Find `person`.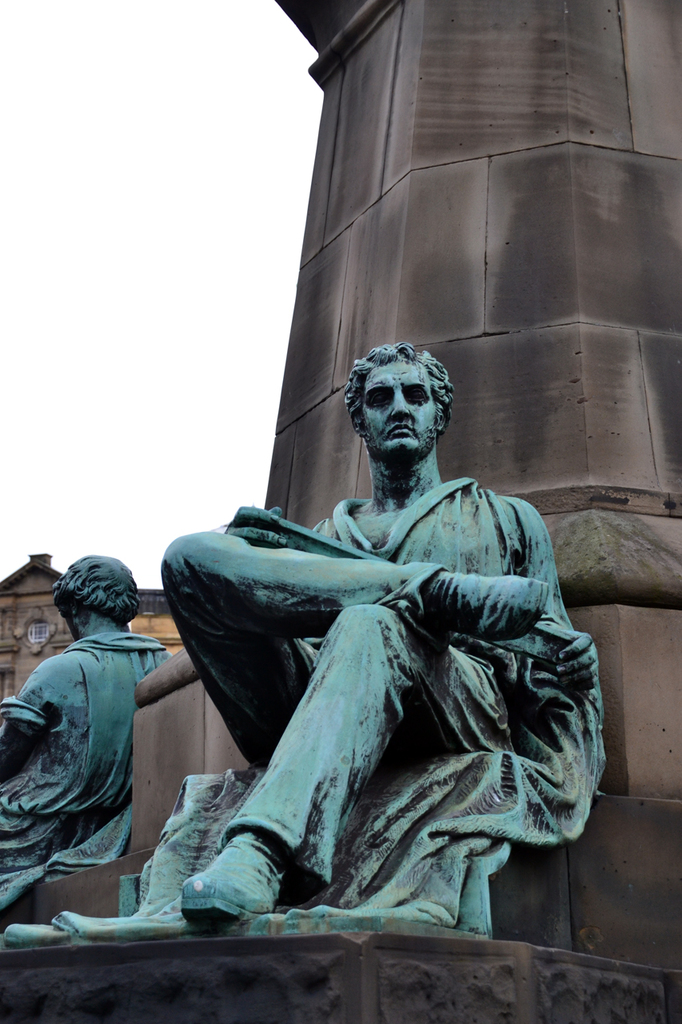
(161,338,600,917).
